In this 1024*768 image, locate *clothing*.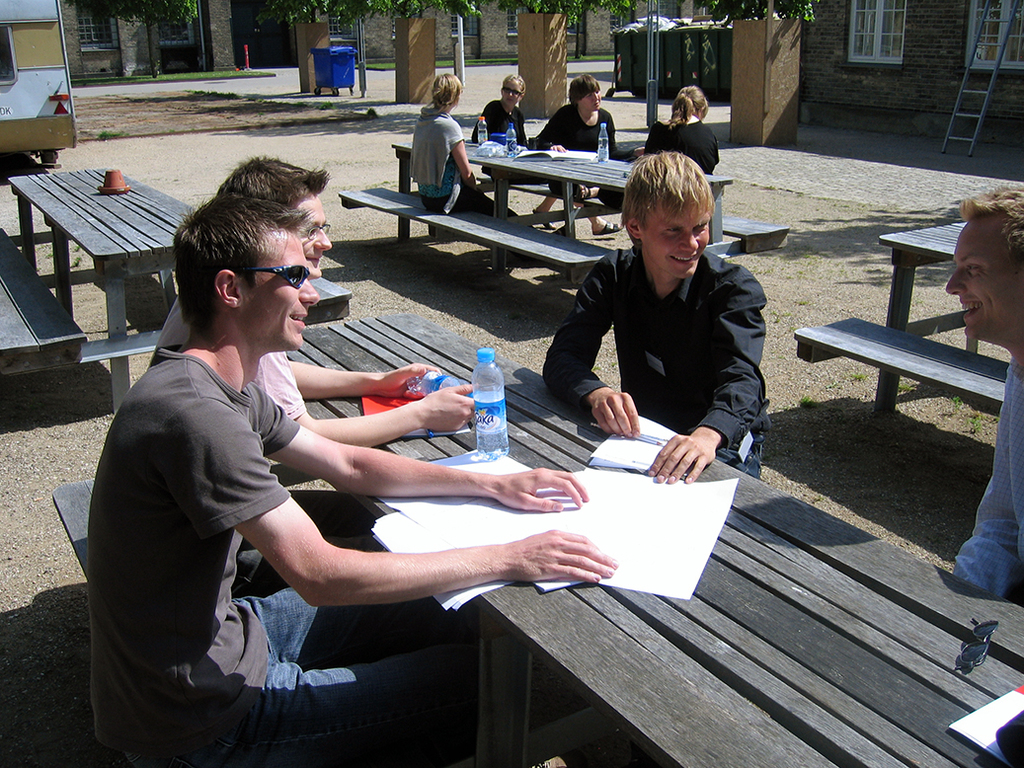
Bounding box: (148,296,487,669).
